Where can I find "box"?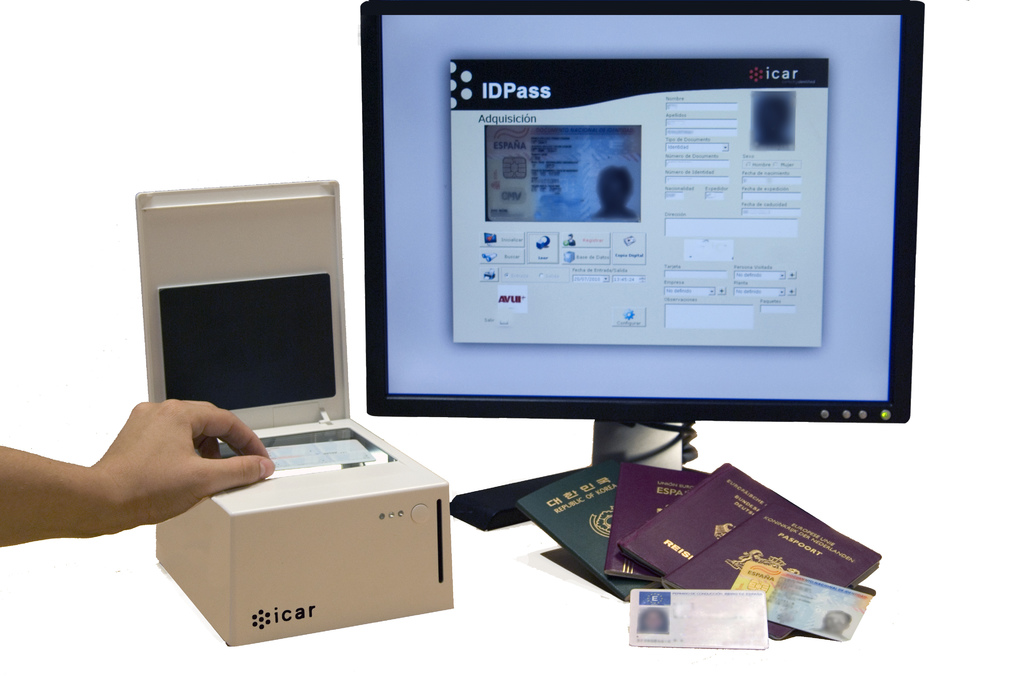
You can find it at Rect(153, 184, 458, 645).
